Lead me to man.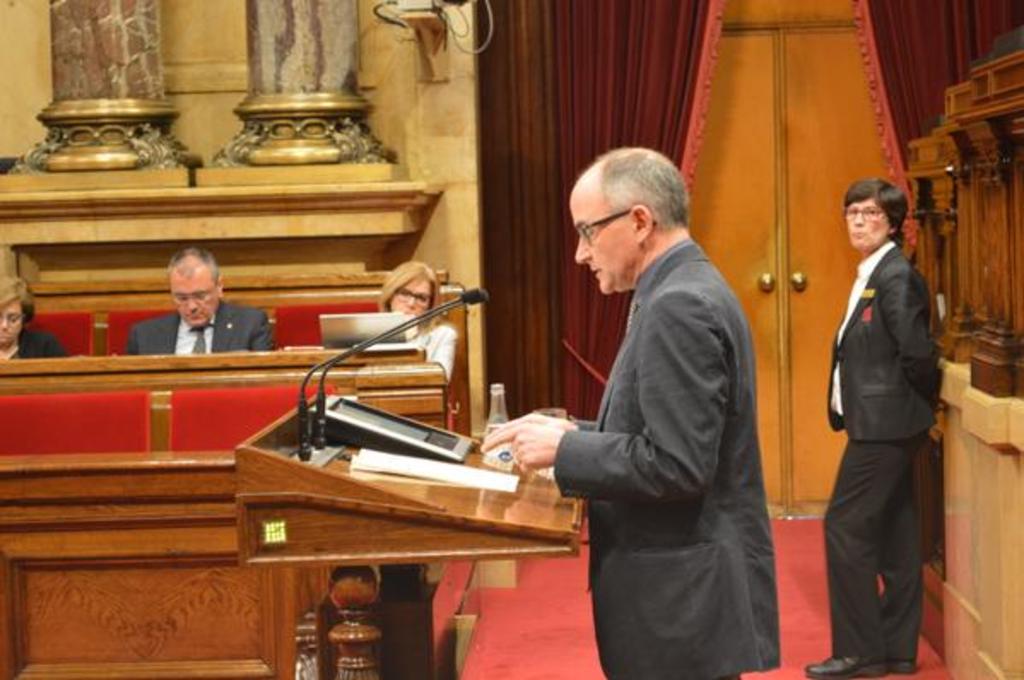
Lead to <box>824,147,954,653</box>.
